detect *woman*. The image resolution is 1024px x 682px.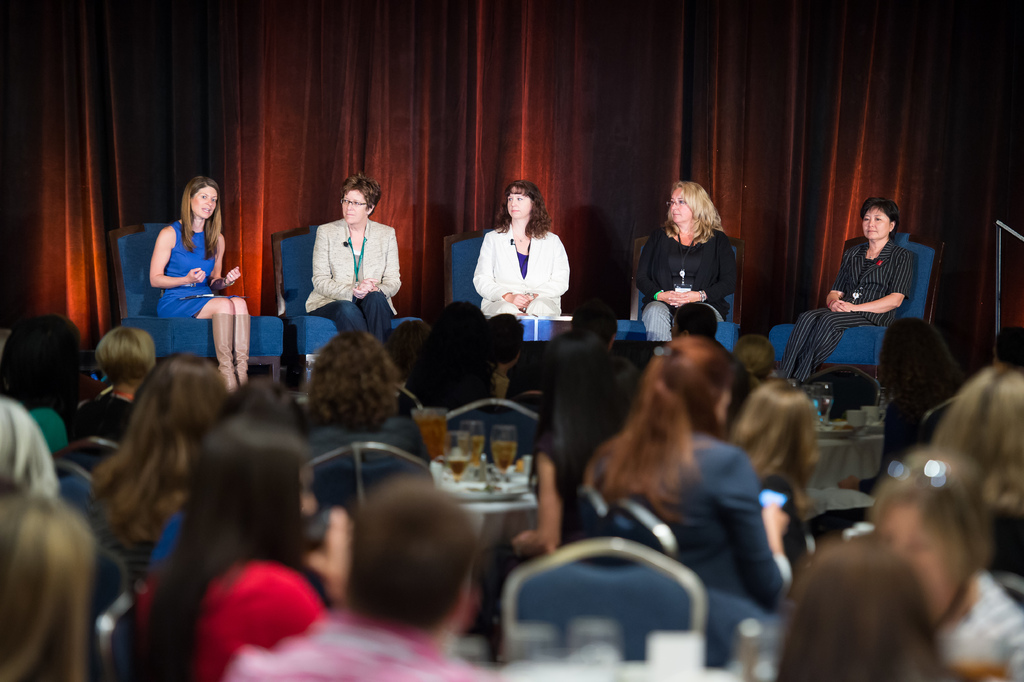
select_region(296, 174, 405, 338).
